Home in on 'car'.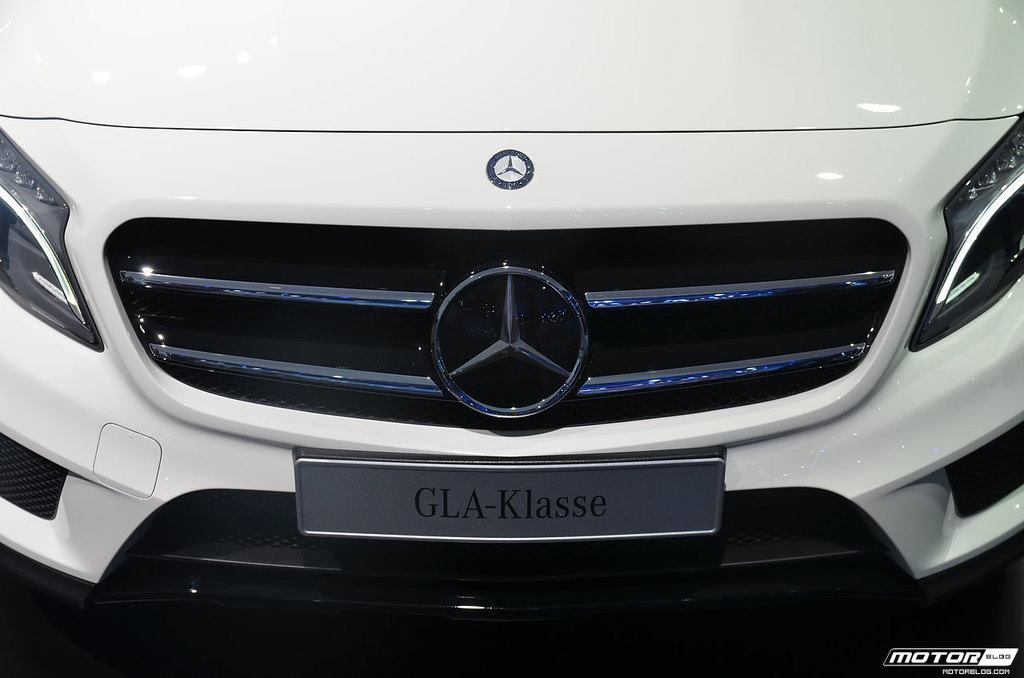
Homed in at (left=0, top=0, right=1023, bottom=677).
